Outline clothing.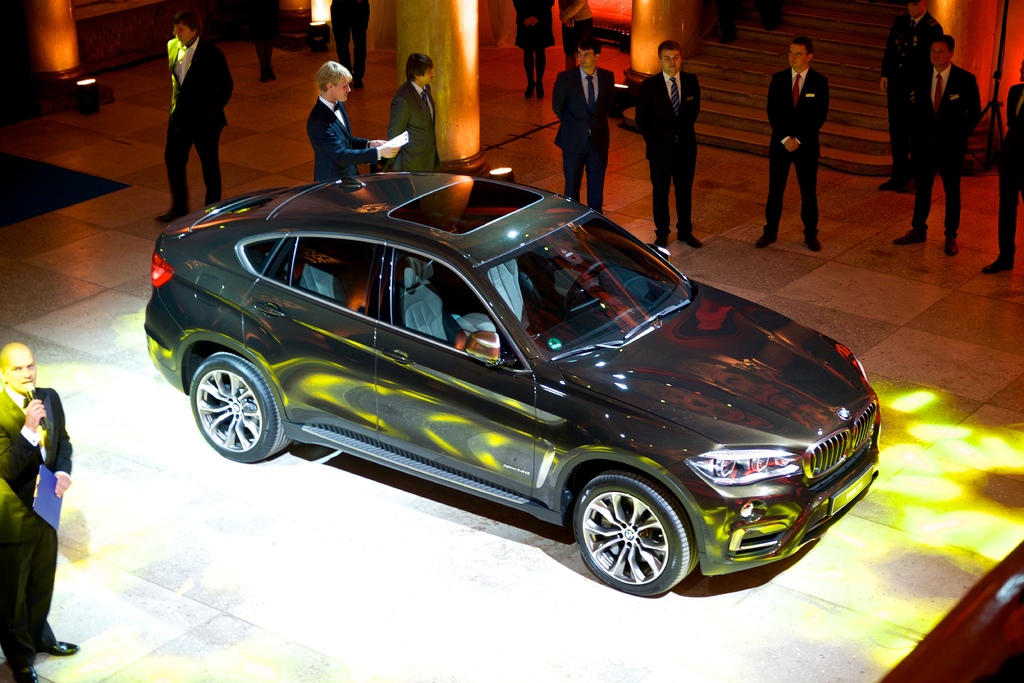
Outline: [510,0,559,57].
